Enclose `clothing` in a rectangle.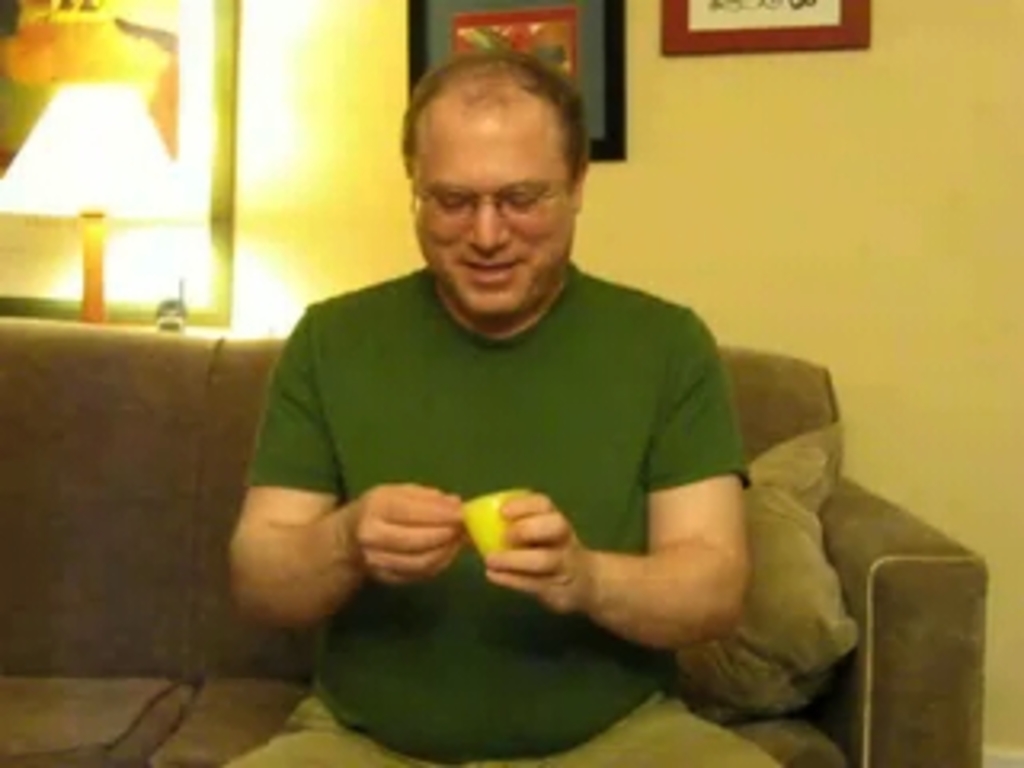
227:240:752:739.
